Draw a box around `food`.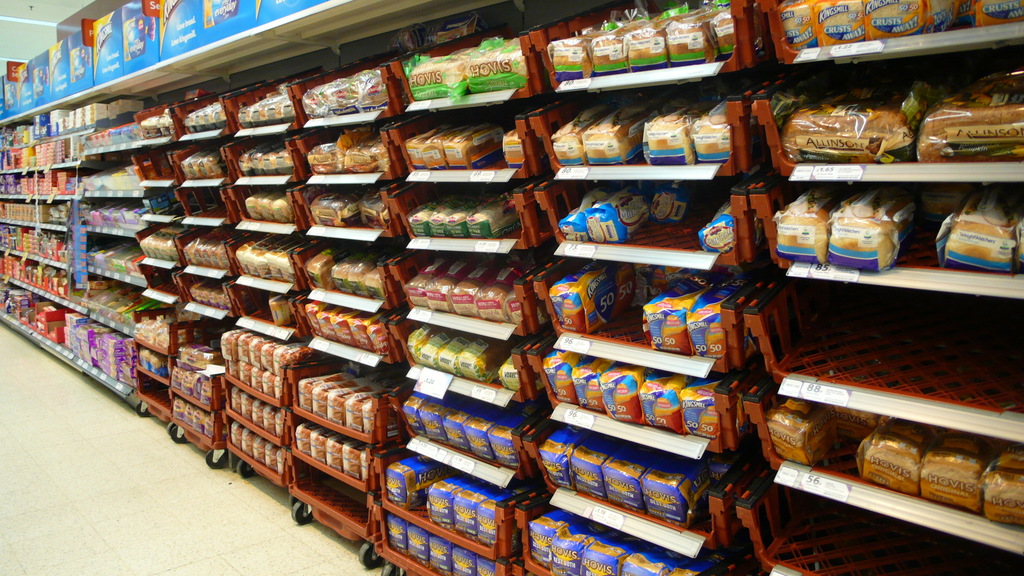
region(274, 407, 282, 436).
